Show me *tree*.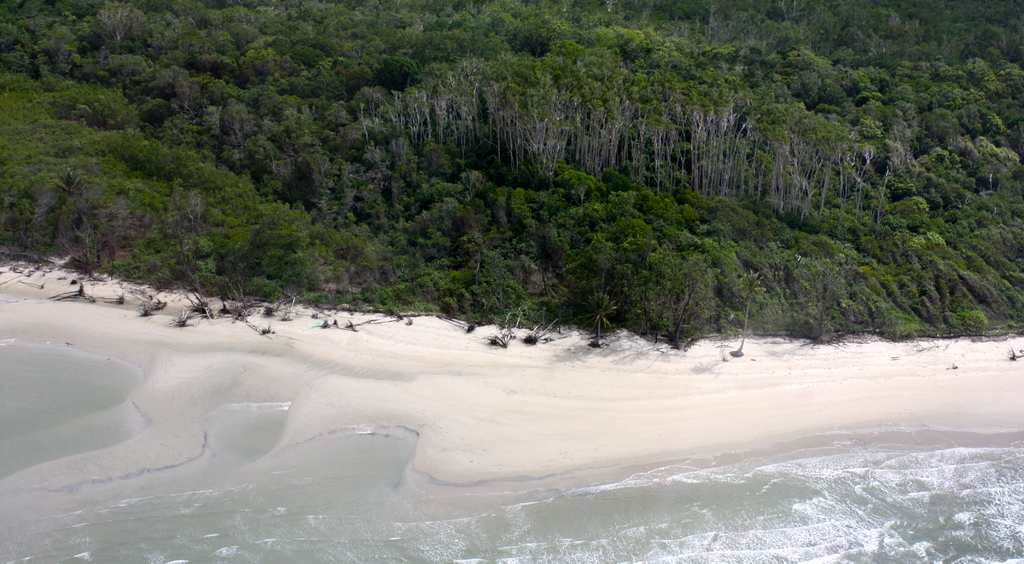
*tree* is here: bbox=[645, 239, 710, 348].
